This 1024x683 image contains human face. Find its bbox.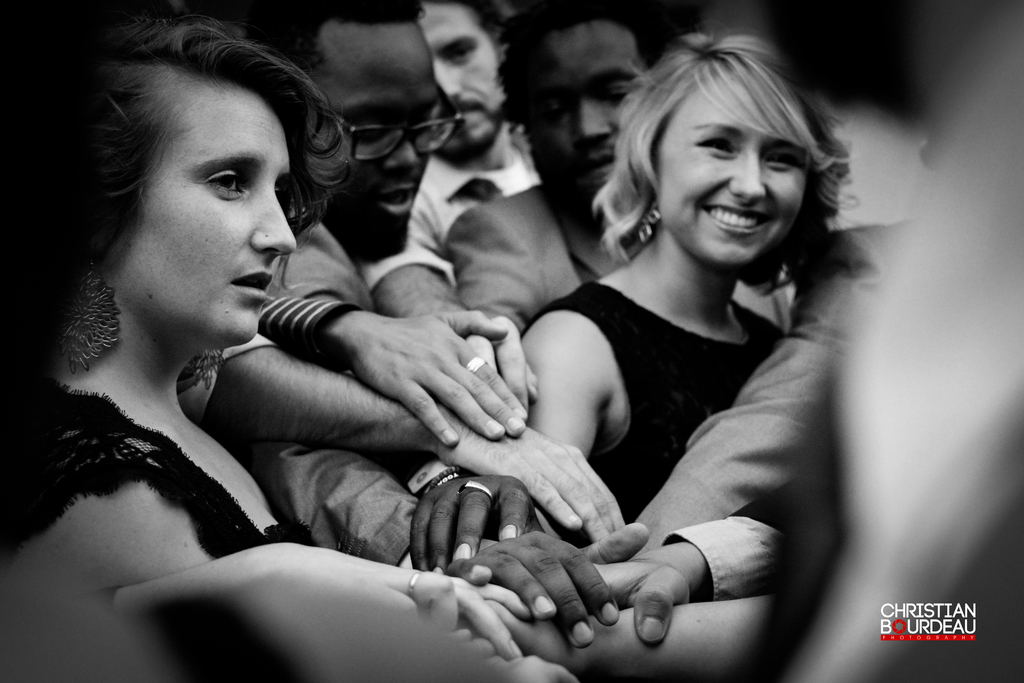
box=[314, 18, 439, 257].
